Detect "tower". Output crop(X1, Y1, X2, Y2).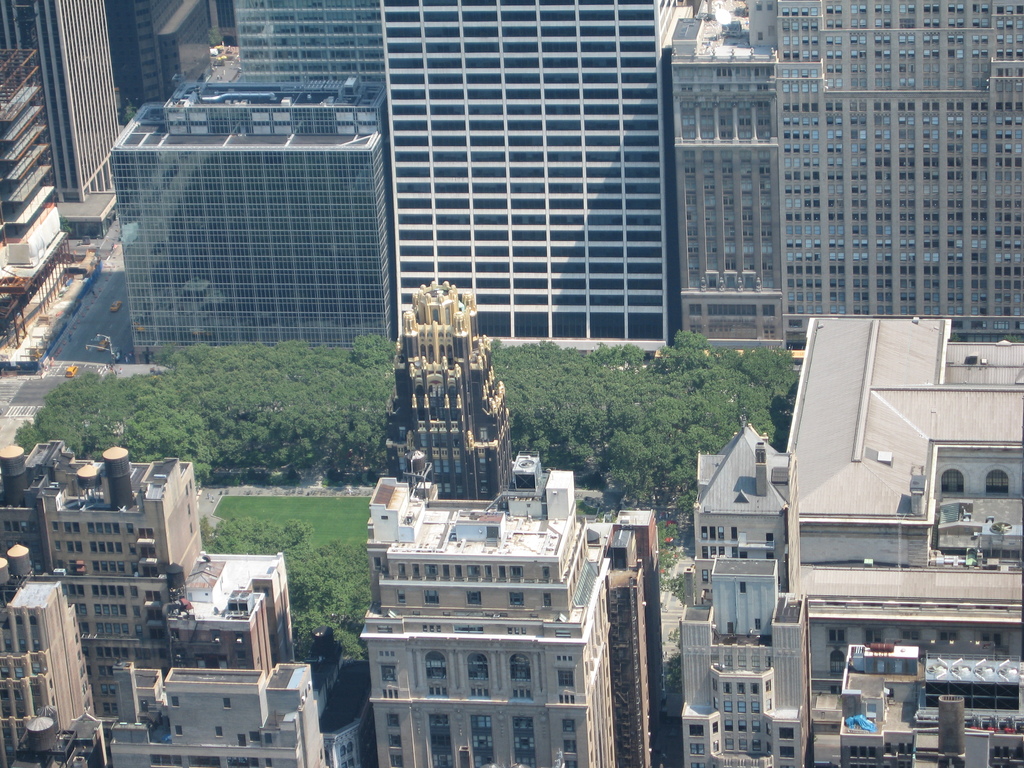
crop(382, 284, 520, 497).
